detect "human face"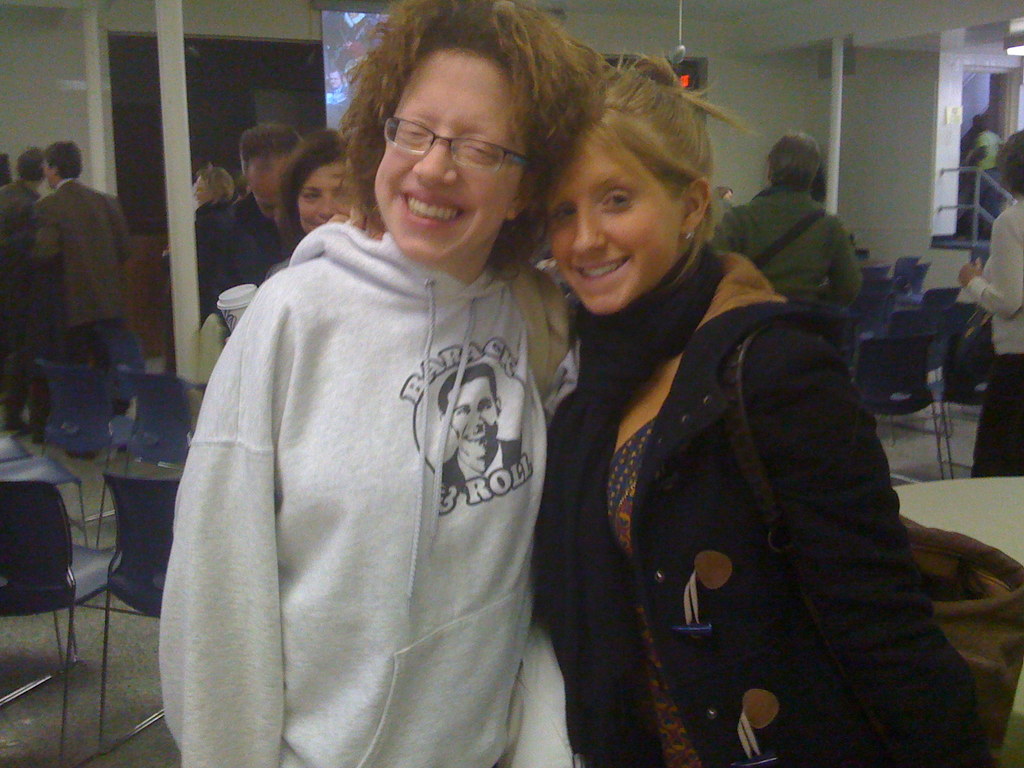
<region>369, 35, 525, 266</region>
